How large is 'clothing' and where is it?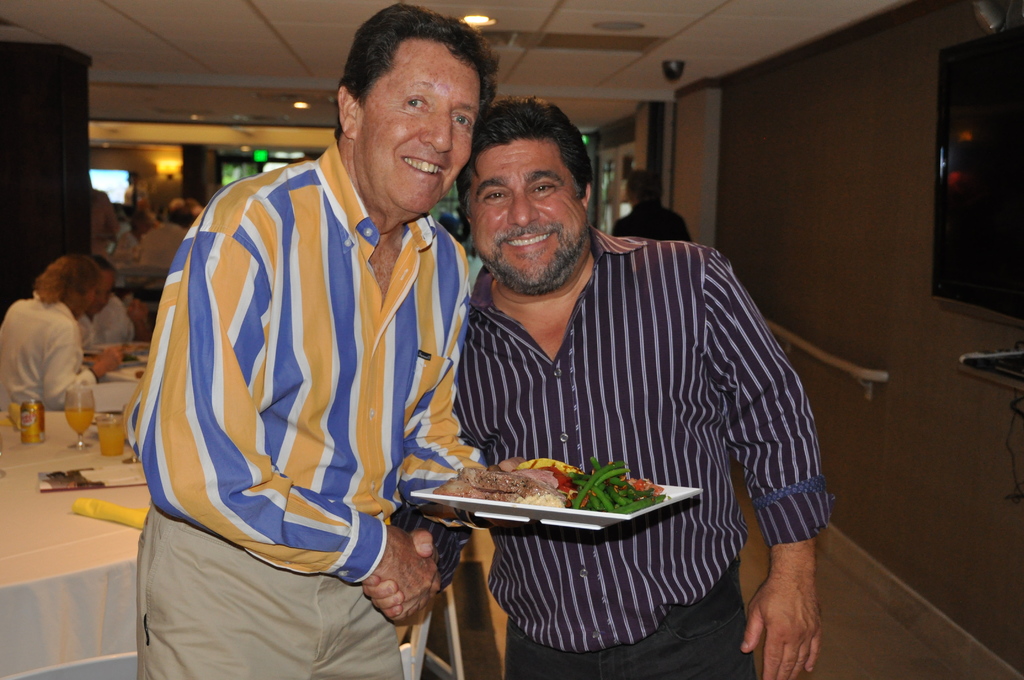
Bounding box: 0, 290, 122, 428.
